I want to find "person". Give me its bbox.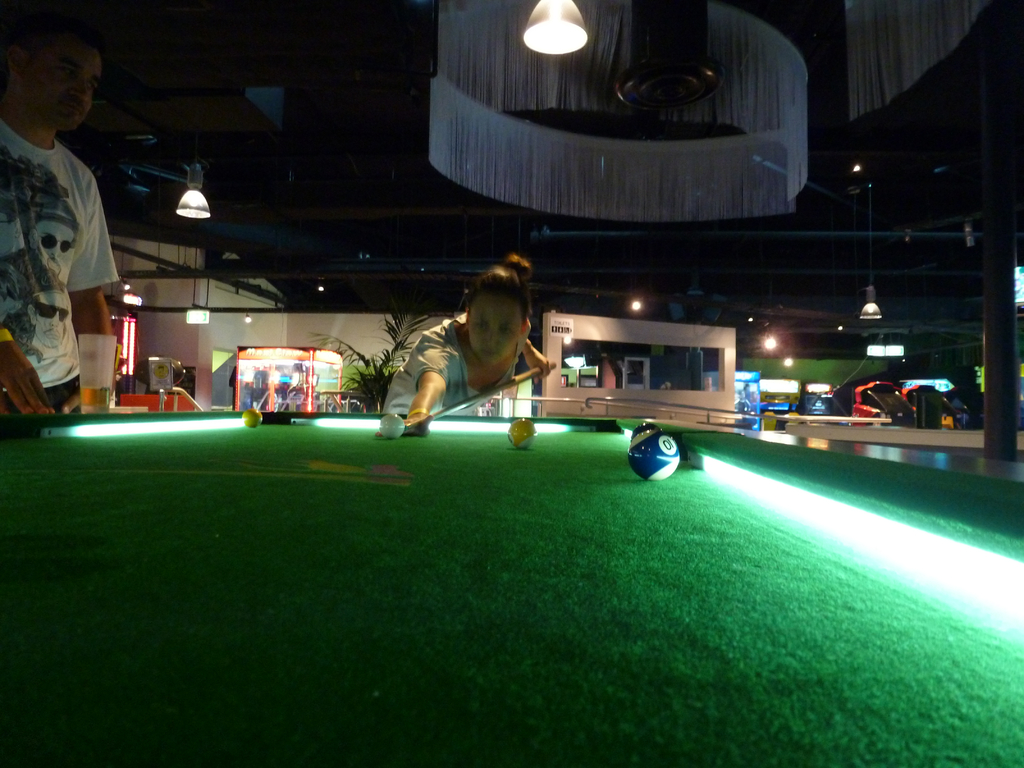
{"left": 0, "top": 15, "right": 121, "bottom": 413}.
